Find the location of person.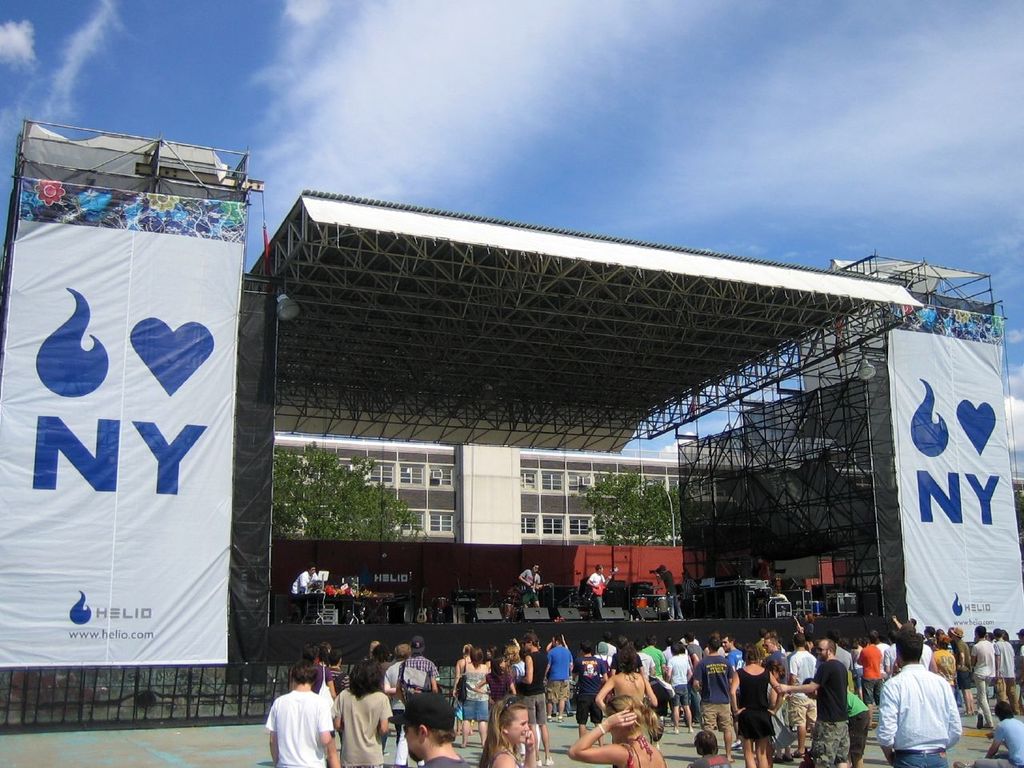
Location: (x1=688, y1=729, x2=734, y2=767).
